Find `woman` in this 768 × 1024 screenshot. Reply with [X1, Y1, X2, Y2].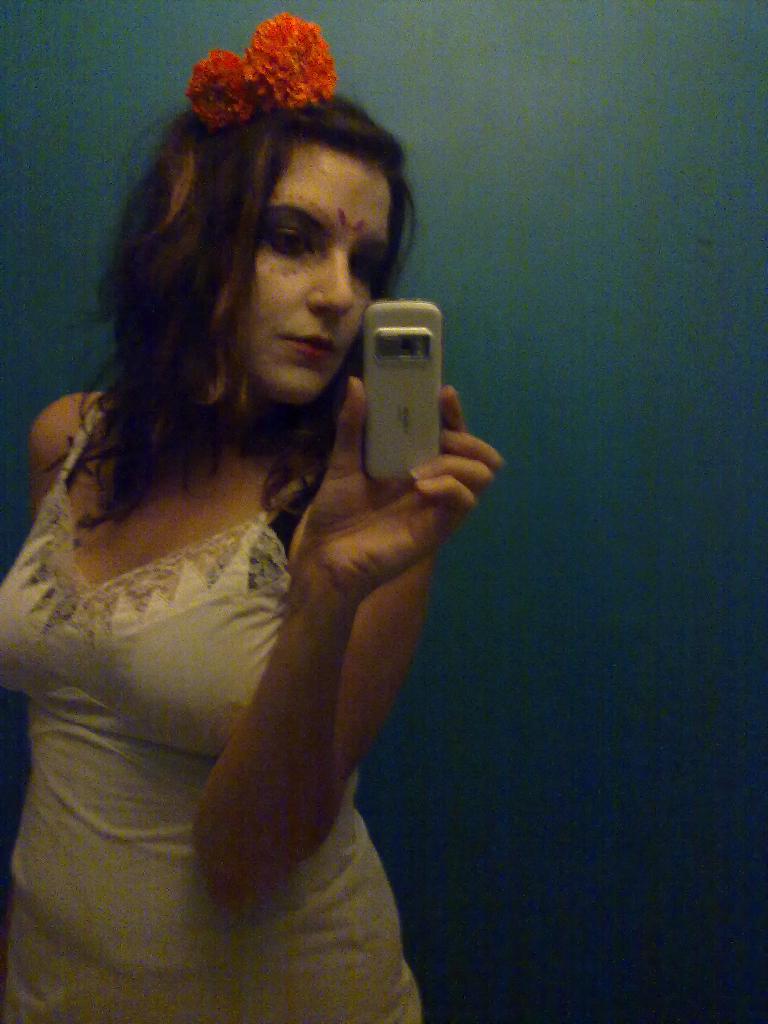
[8, 26, 531, 986].
